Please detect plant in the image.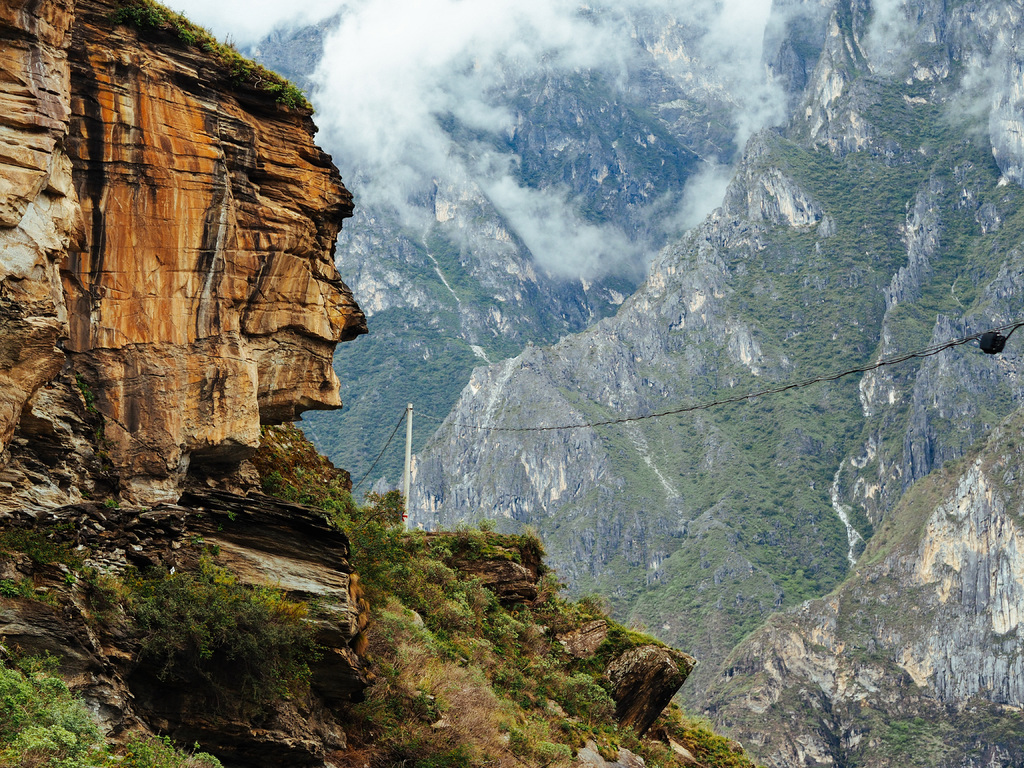
[x1=0, y1=573, x2=20, y2=600].
